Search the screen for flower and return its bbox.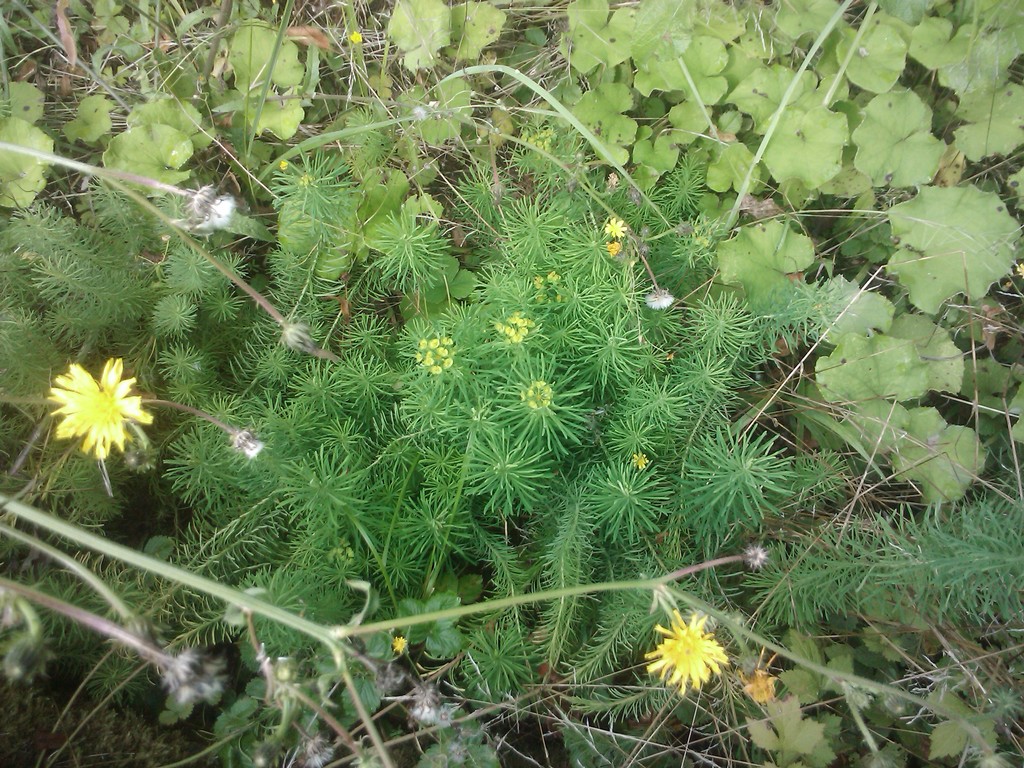
Found: [x1=627, y1=447, x2=652, y2=472].
